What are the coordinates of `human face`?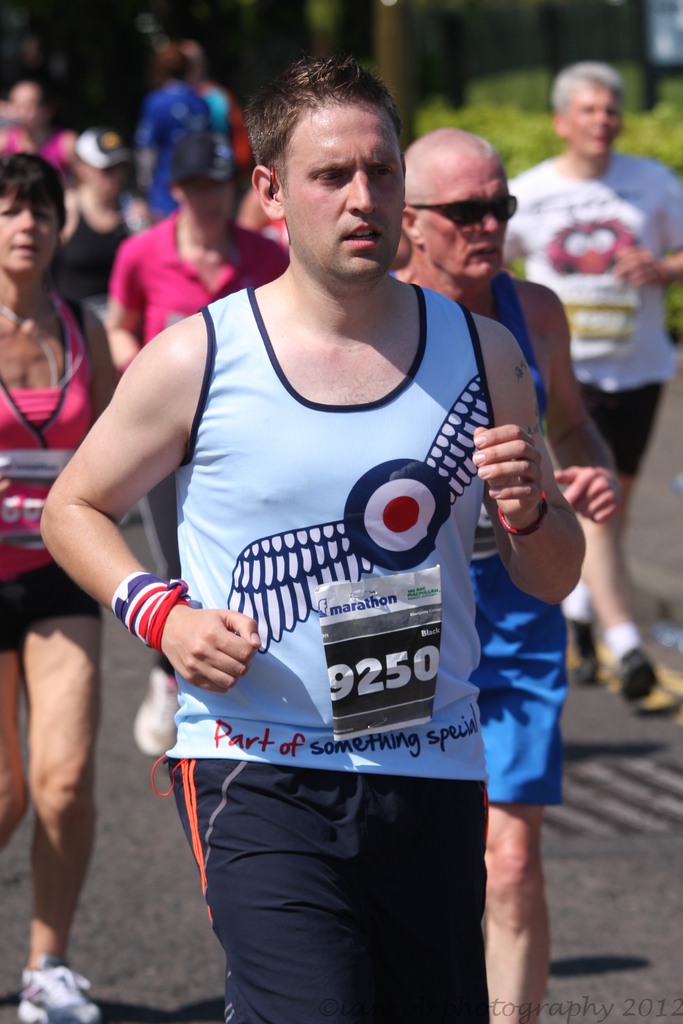
left=568, top=85, right=621, bottom=162.
